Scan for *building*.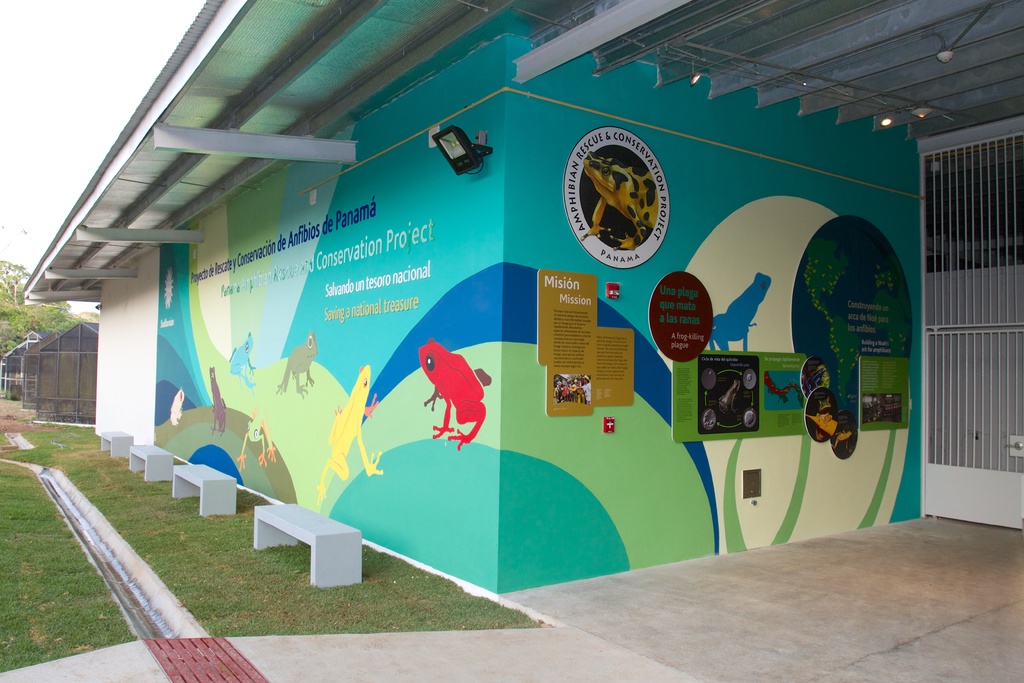
Scan result: <region>11, 329, 63, 400</region>.
